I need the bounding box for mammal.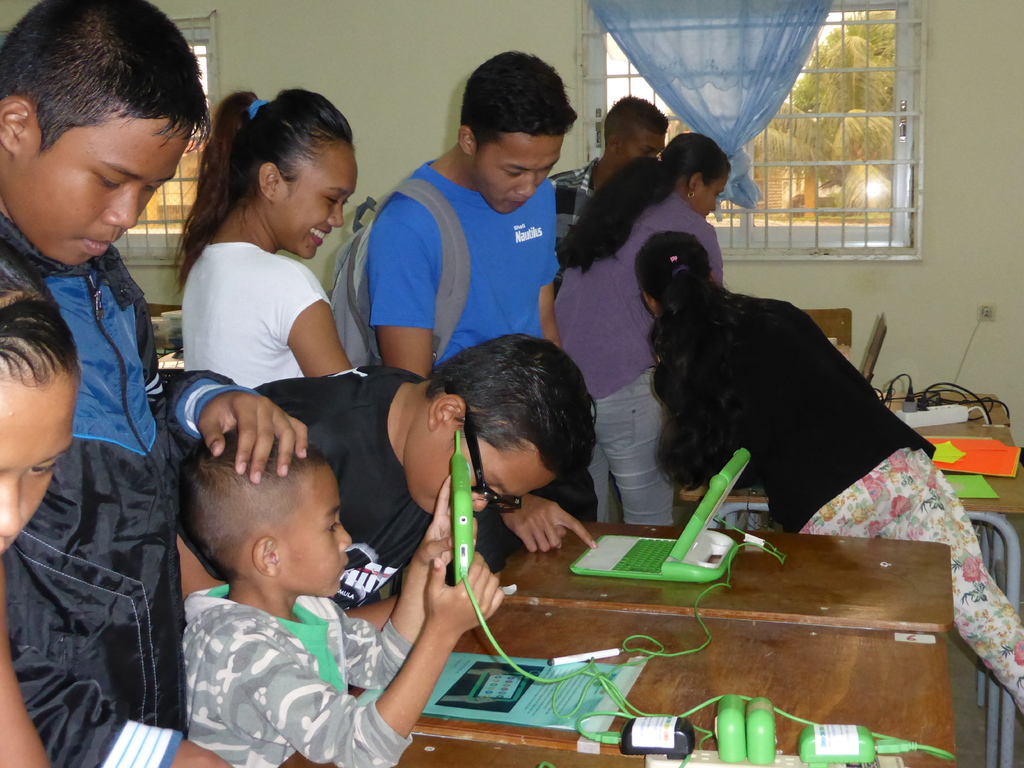
Here it is: bbox=[553, 127, 732, 524].
